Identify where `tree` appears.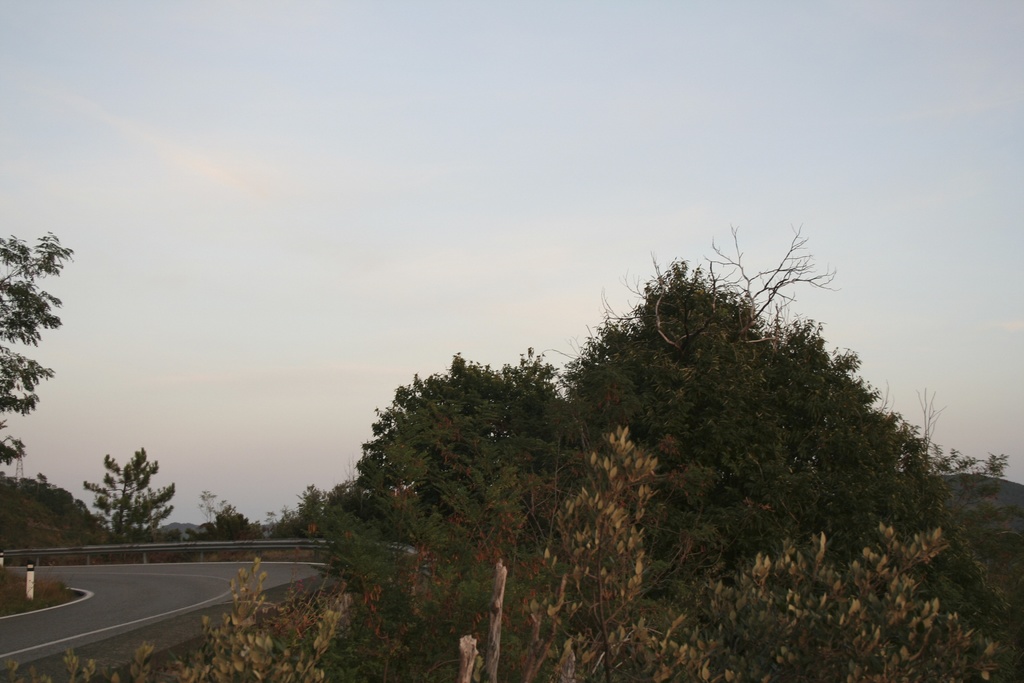
Appears at left=0, top=228, right=79, bottom=462.
